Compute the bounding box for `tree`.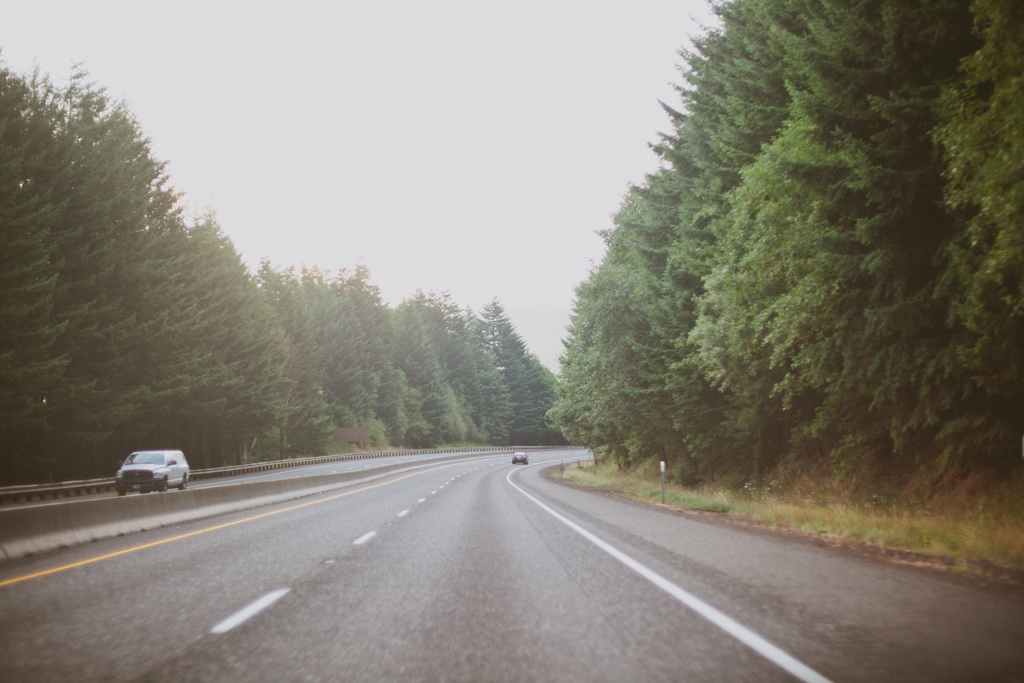
x1=0, y1=54, x2=115, y2=473.
